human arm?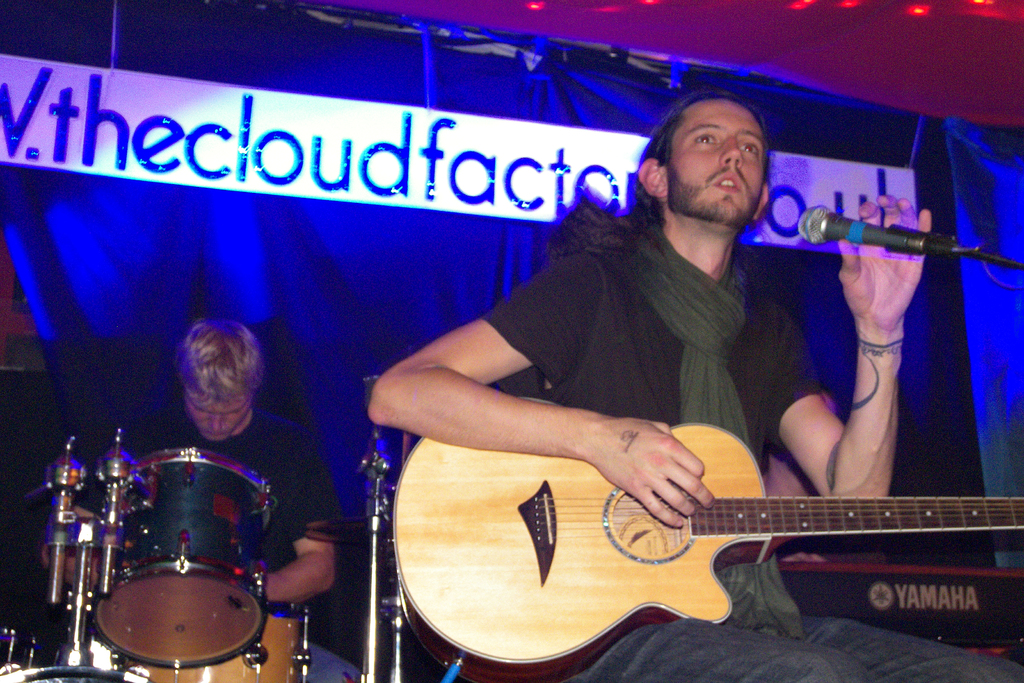
753, 215, 936, 516
